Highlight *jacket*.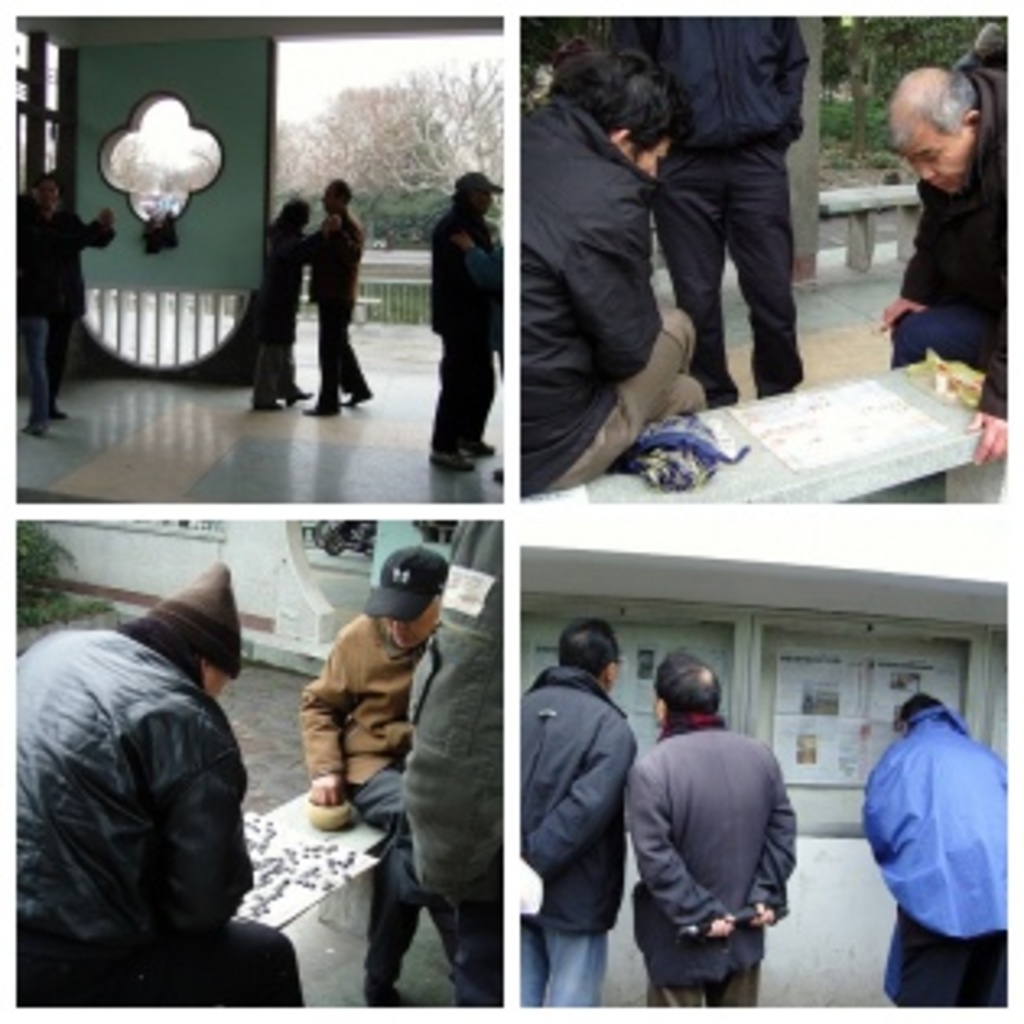
Highlighted region: [x1=865, y1=702, x2=1014, y2=1014].
